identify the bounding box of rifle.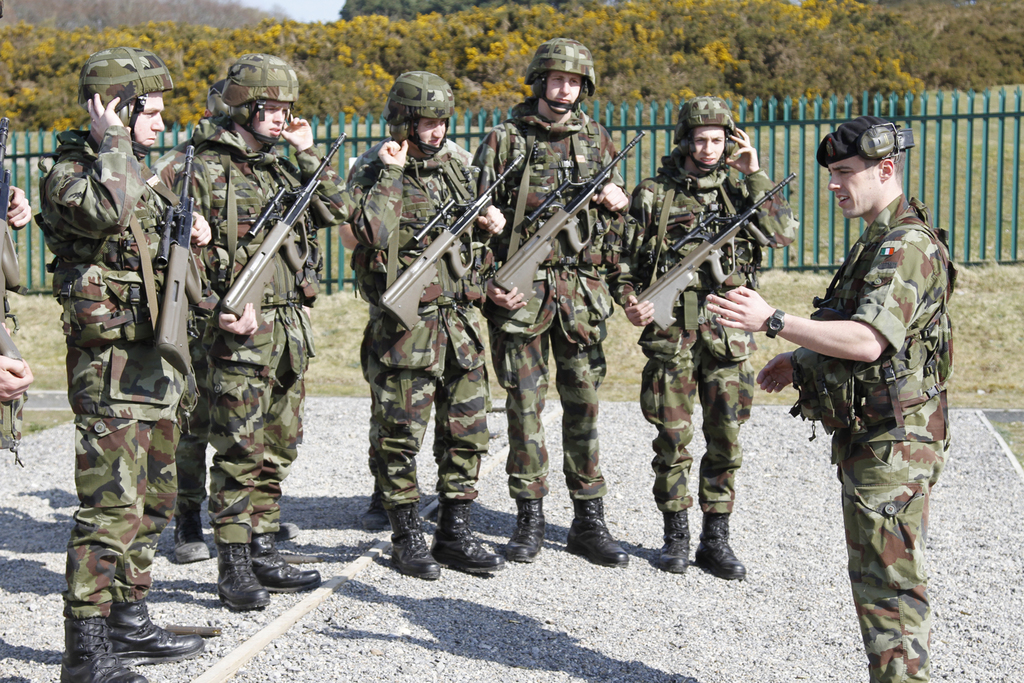
Rect(218, 127, 346, 328).
